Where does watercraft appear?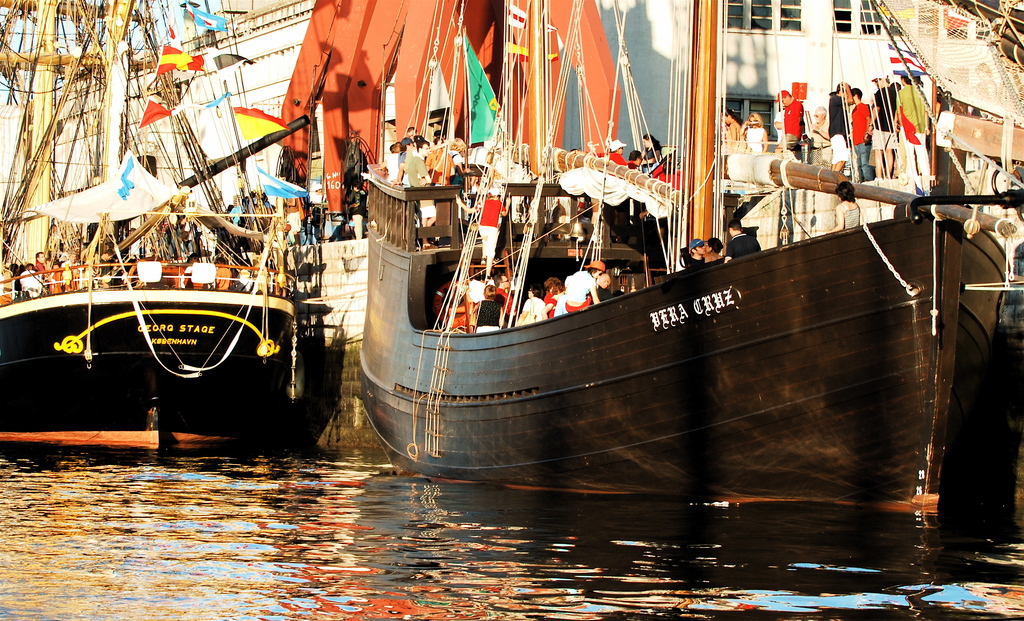
Appears at [left=0, top=3, right=327, bottom=450].
